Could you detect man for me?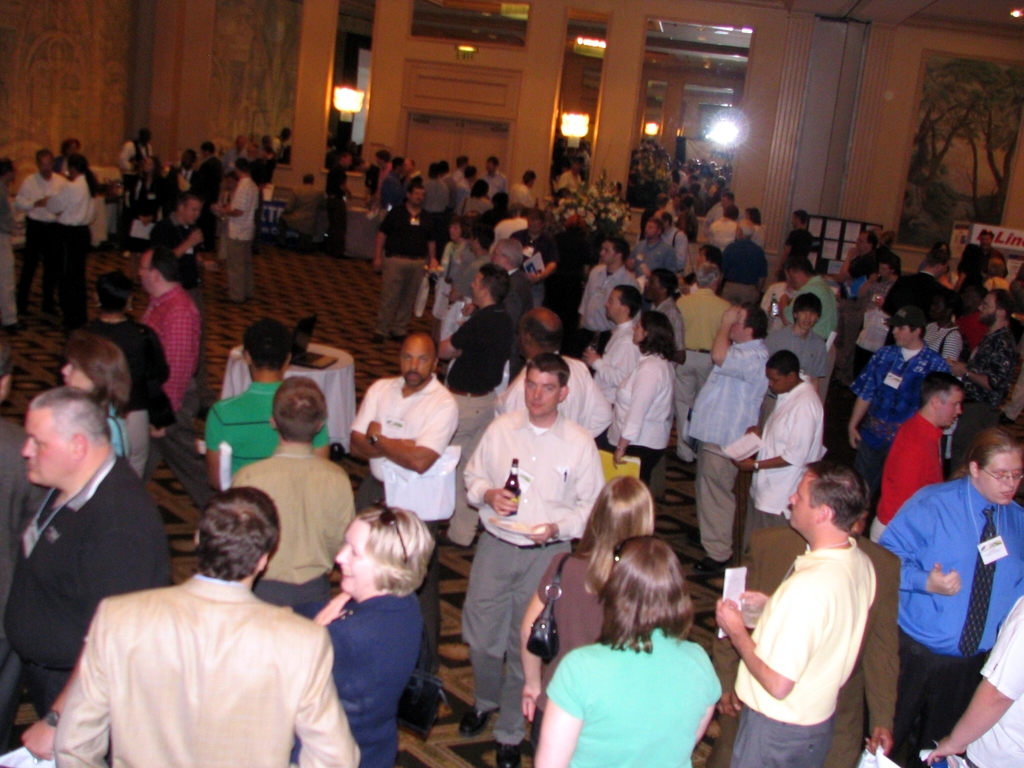
Detection result: detection(31, 420, 332, 752).
